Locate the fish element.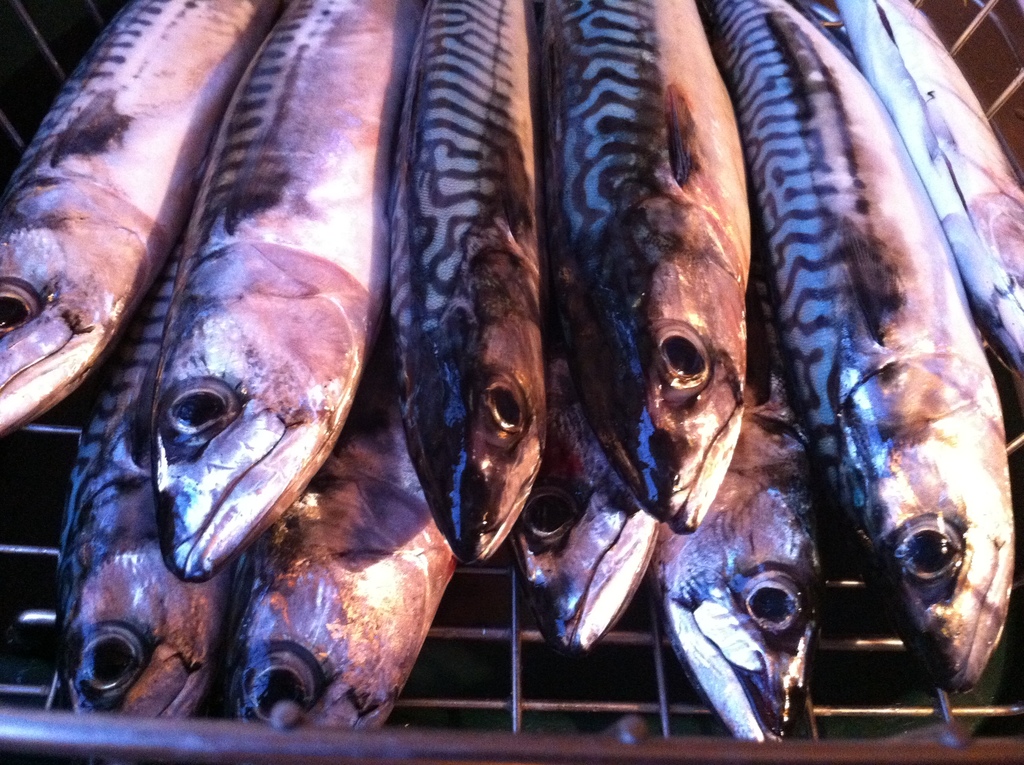
Element bbox: [left=223, top=339, right=457, bottom=729].
